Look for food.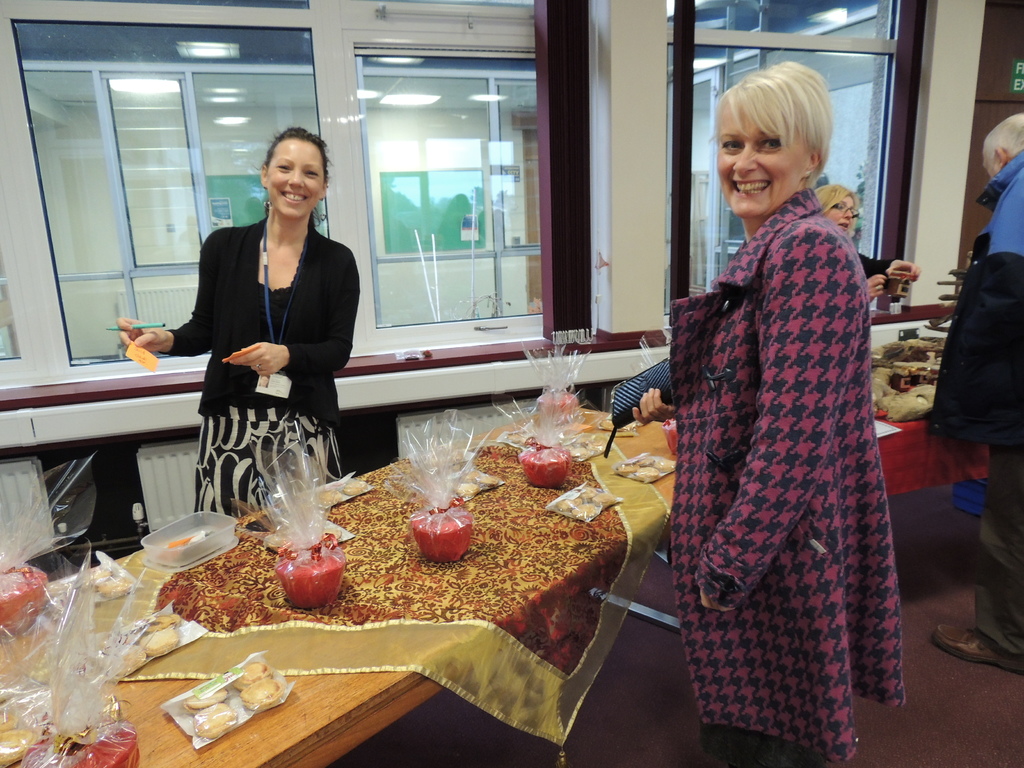
Found: (x1=612, y1=460, x2=640, y2=477).
